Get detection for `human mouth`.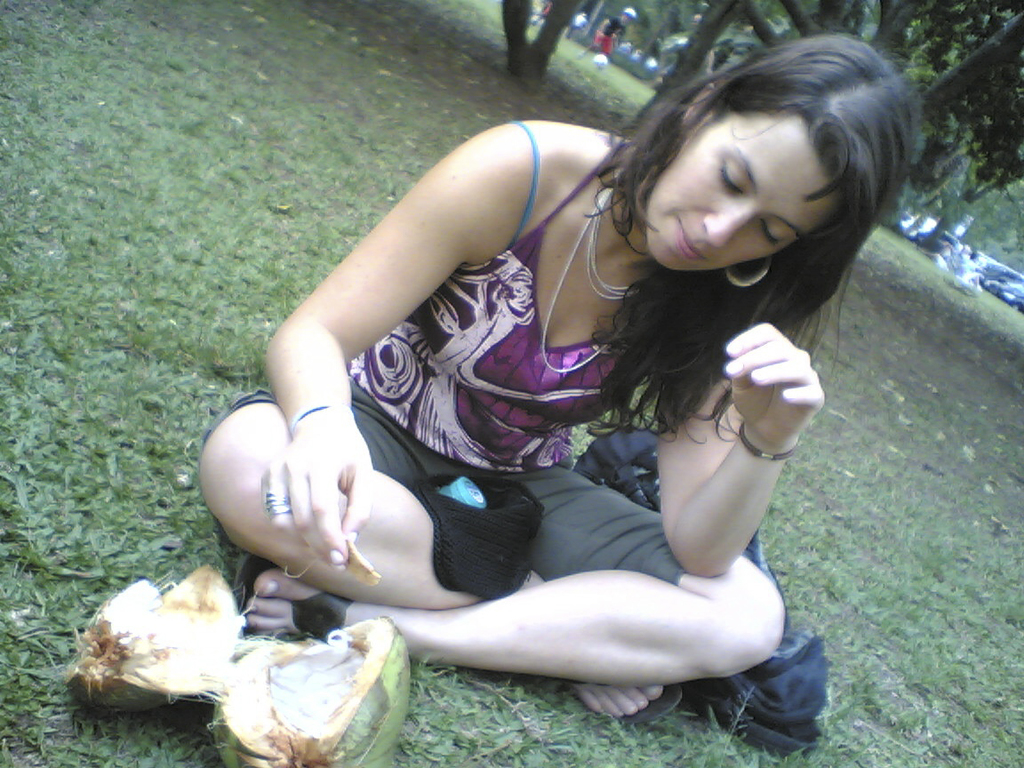
Detection: [x1=679, y1=213, x2=702, y2=257].
